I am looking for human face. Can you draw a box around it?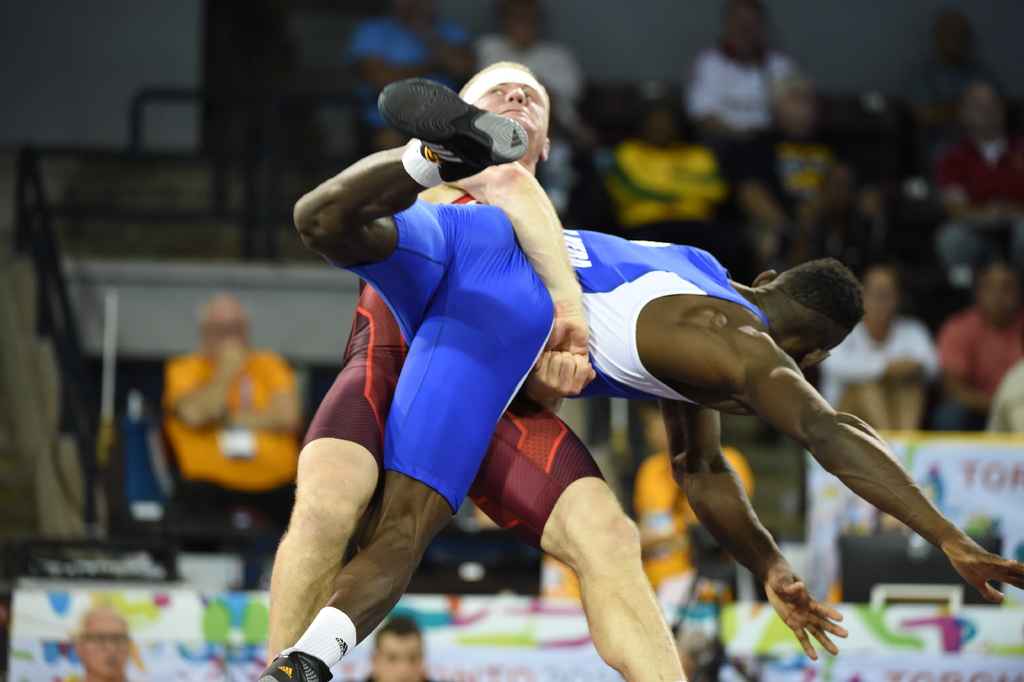
Sure, the bounding box is Rect(82, 613, 134, 678).
